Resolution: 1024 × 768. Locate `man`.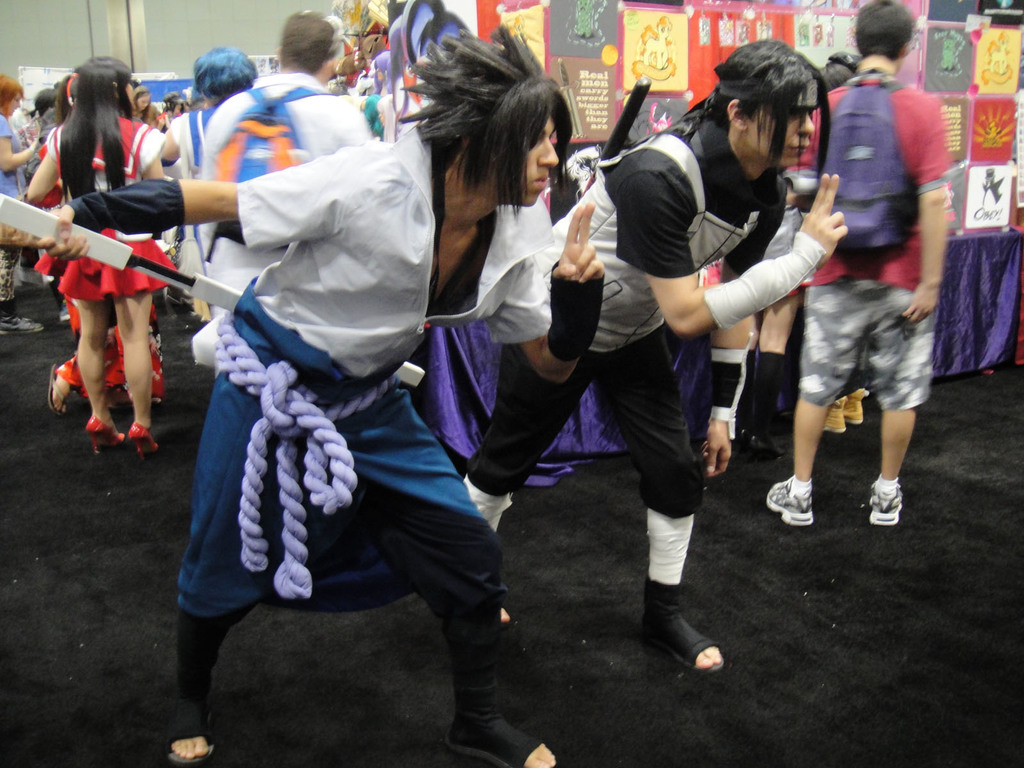
crop(158, 43, 256, 281).
